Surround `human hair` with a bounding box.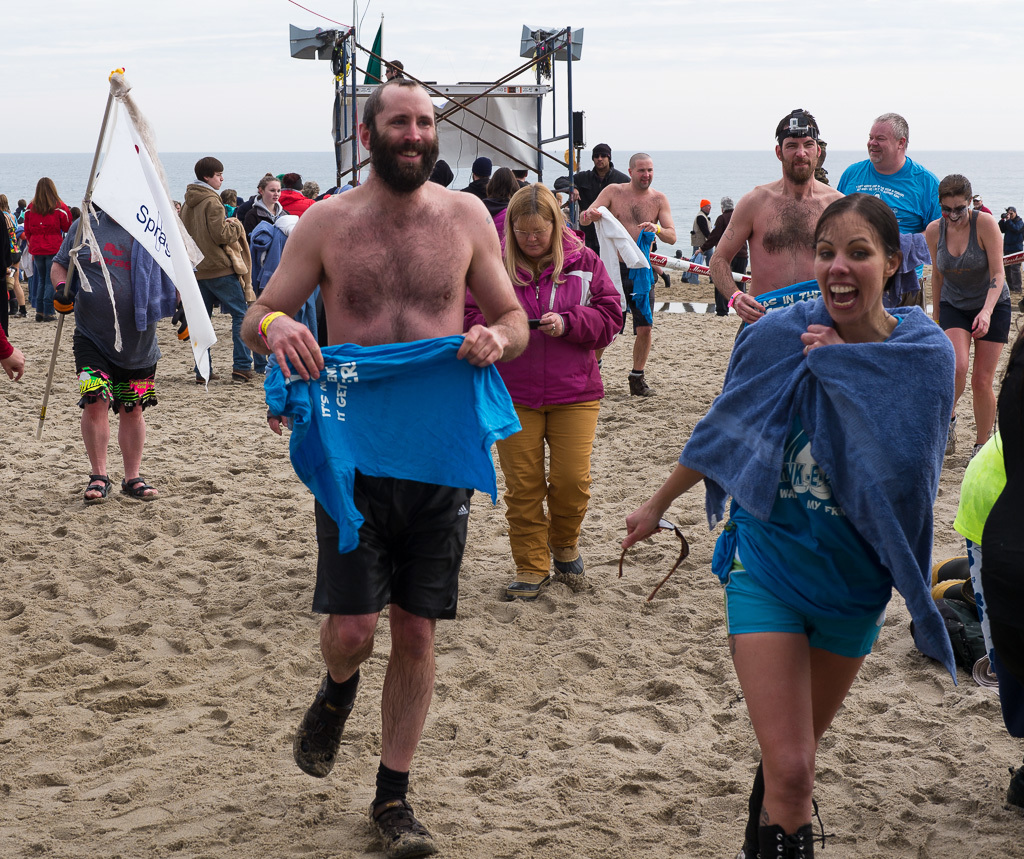
257/173/278/192.
